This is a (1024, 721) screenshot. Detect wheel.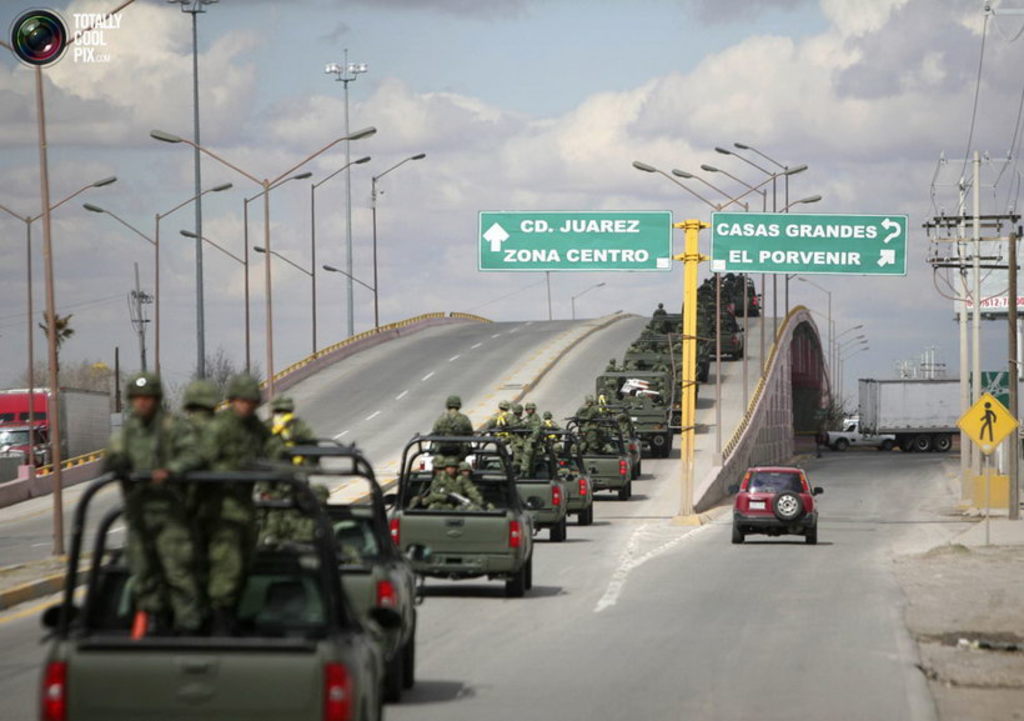
x1=618 y1=484 x2=631 y2=500.
